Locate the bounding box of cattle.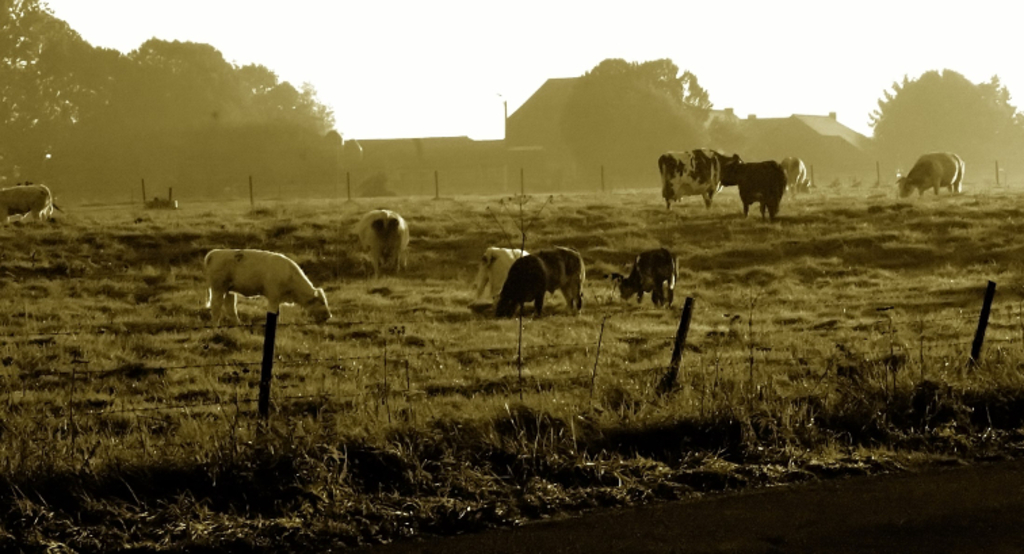
Bounding box: <box>0,186,51,226</box>.
